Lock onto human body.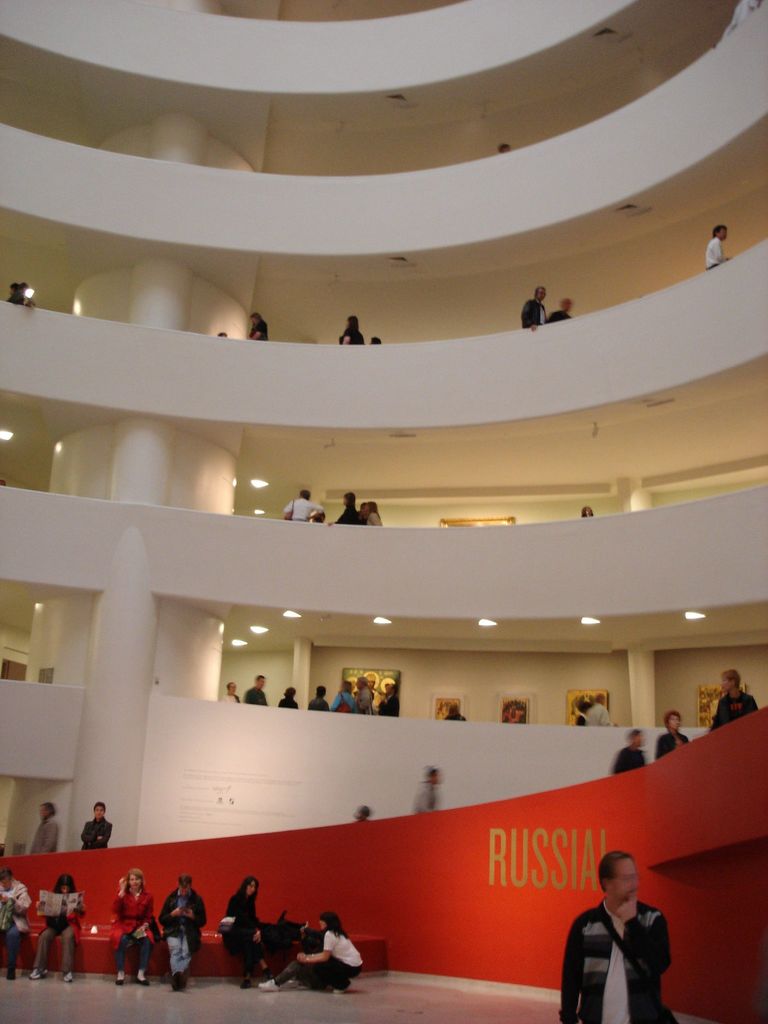
Locked: (280, 690, 299, 711).
